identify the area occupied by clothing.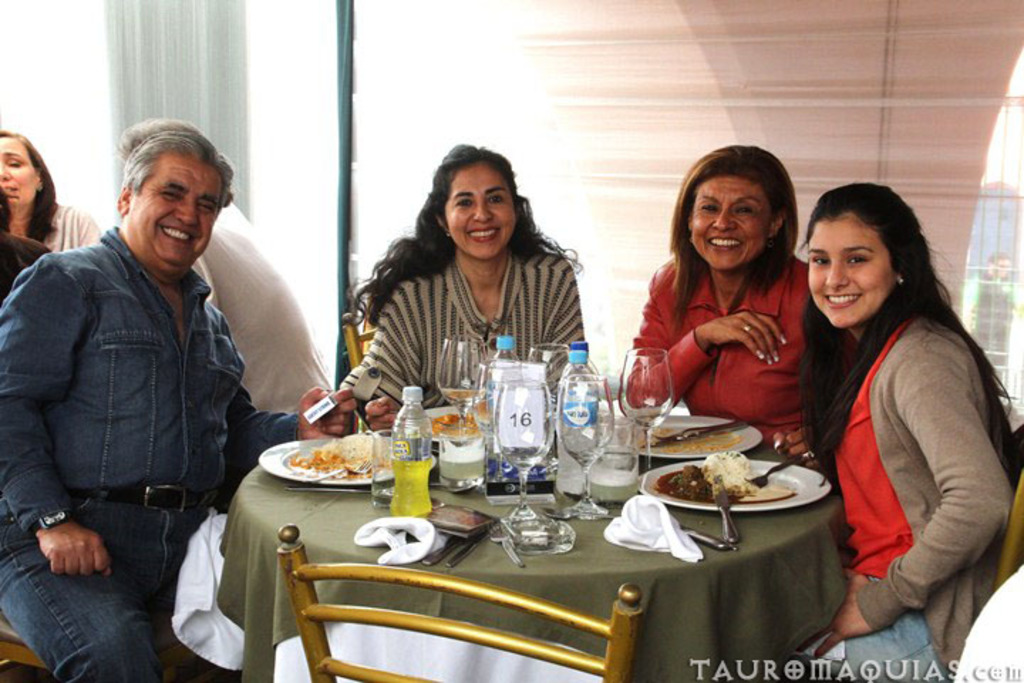
Area: box(799, 255, 998, 643).
